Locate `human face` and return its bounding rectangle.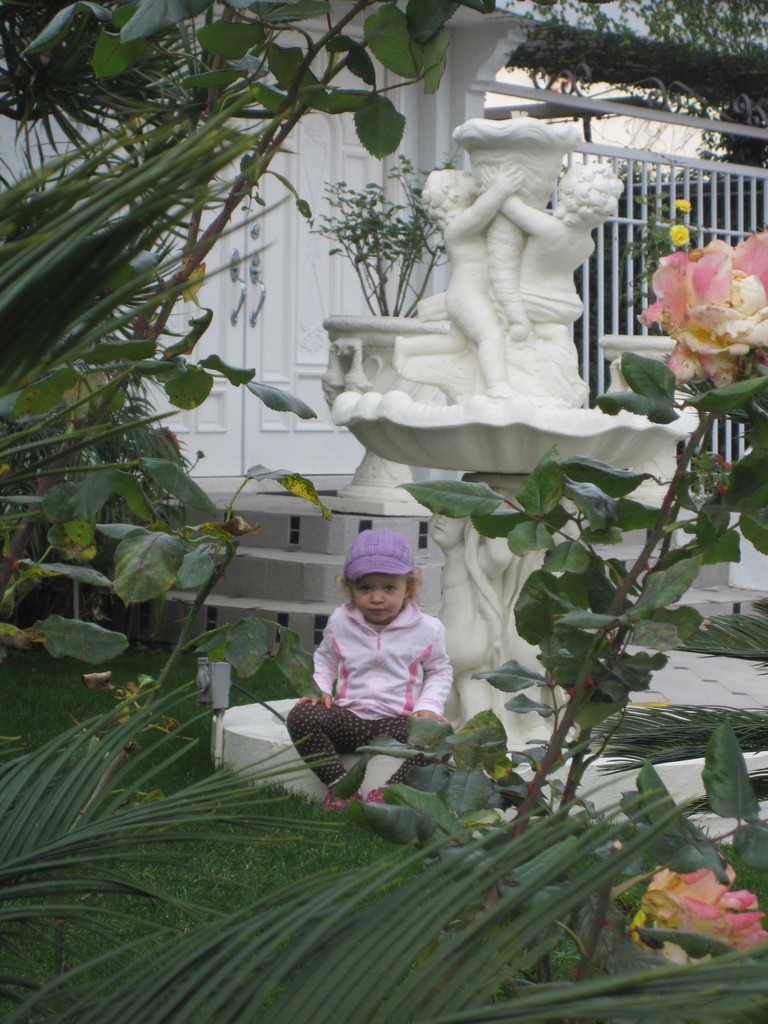
pyautogui.locateOnScreen(348, 573, 403, 620).
